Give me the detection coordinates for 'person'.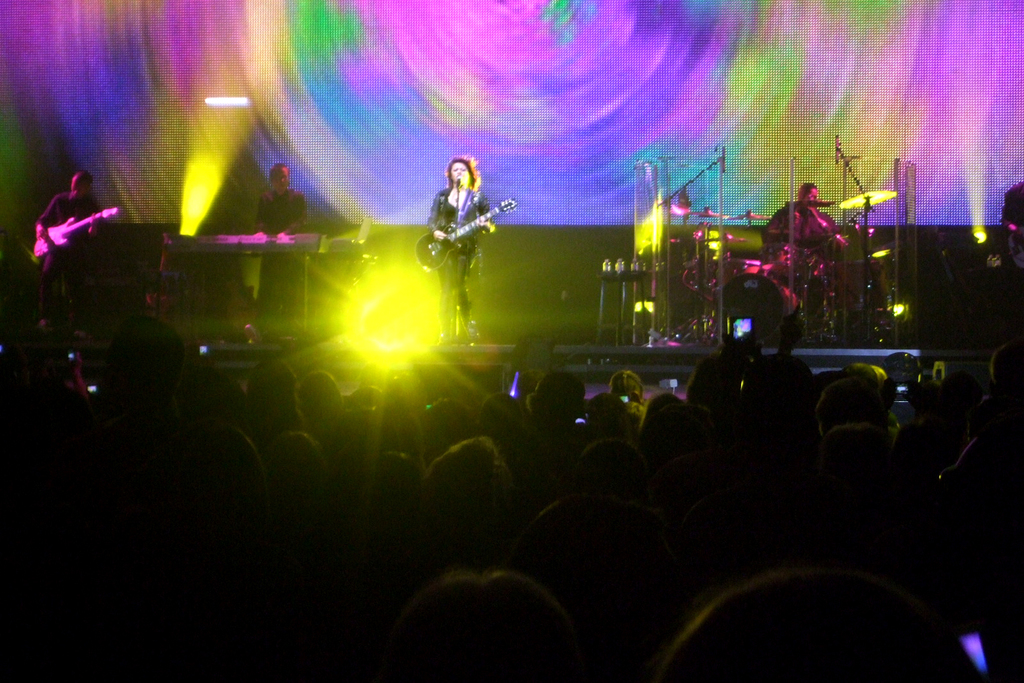
(x1=429, y1=152, x2=500, y2=343).
